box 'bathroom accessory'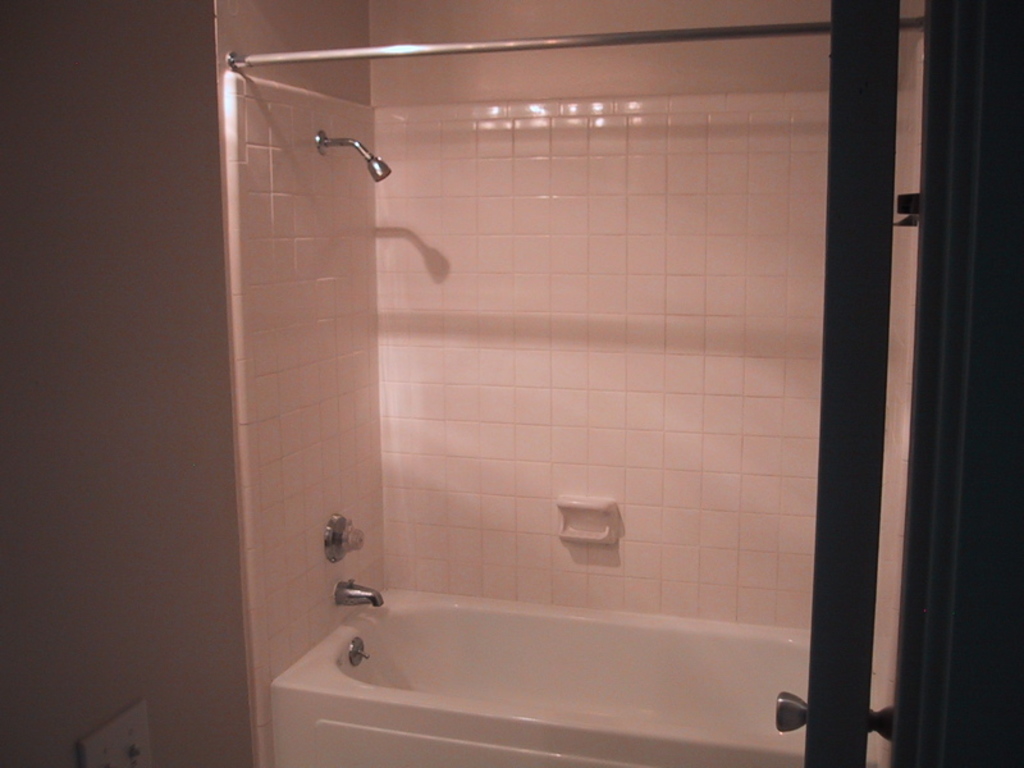
pyautogui.locateOnScreen(314, 131, 392, 183)
